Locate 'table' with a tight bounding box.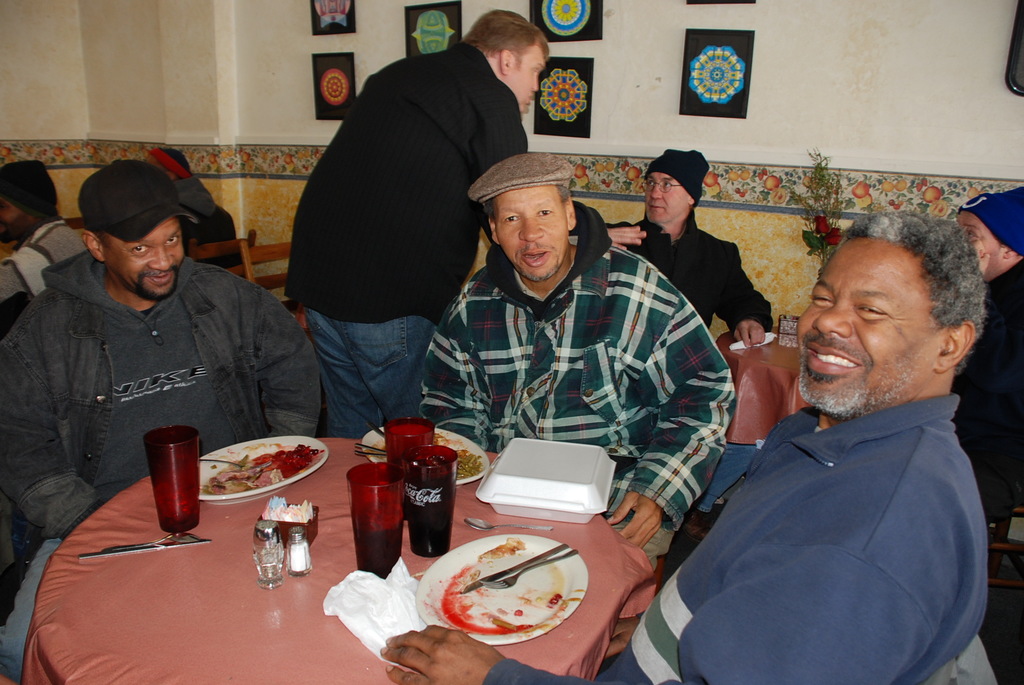
{"left": 33, "top": 436, "right": 657, "bottom": 684}.
